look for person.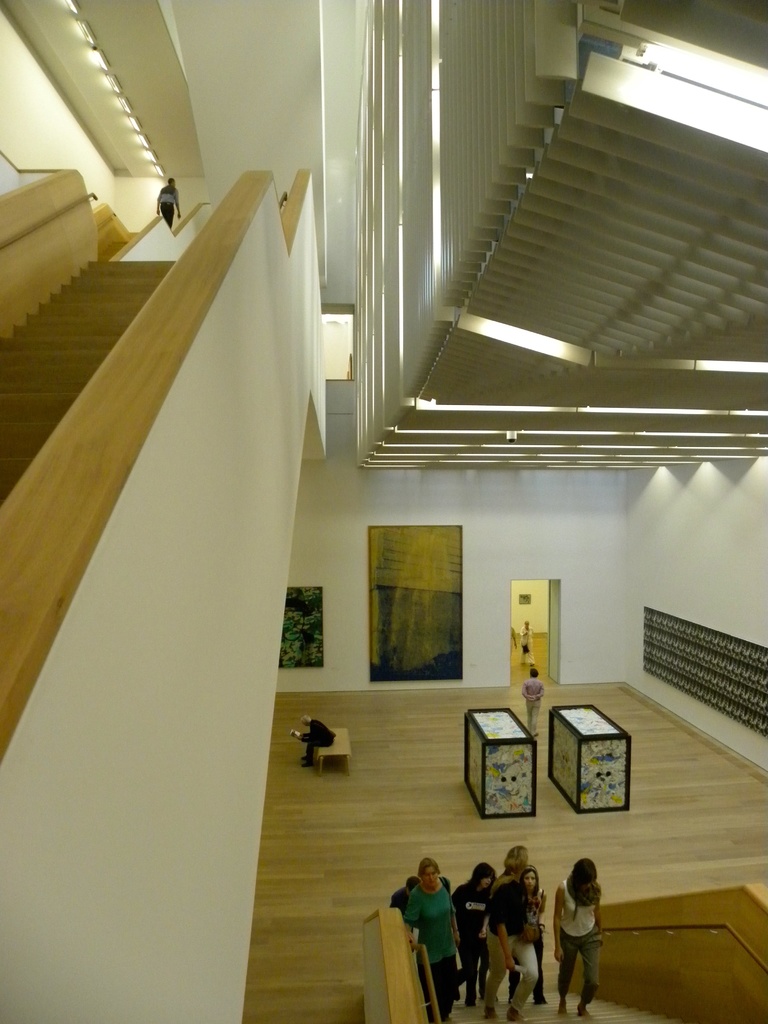
Found: box(547, 860, 601, 1017).
